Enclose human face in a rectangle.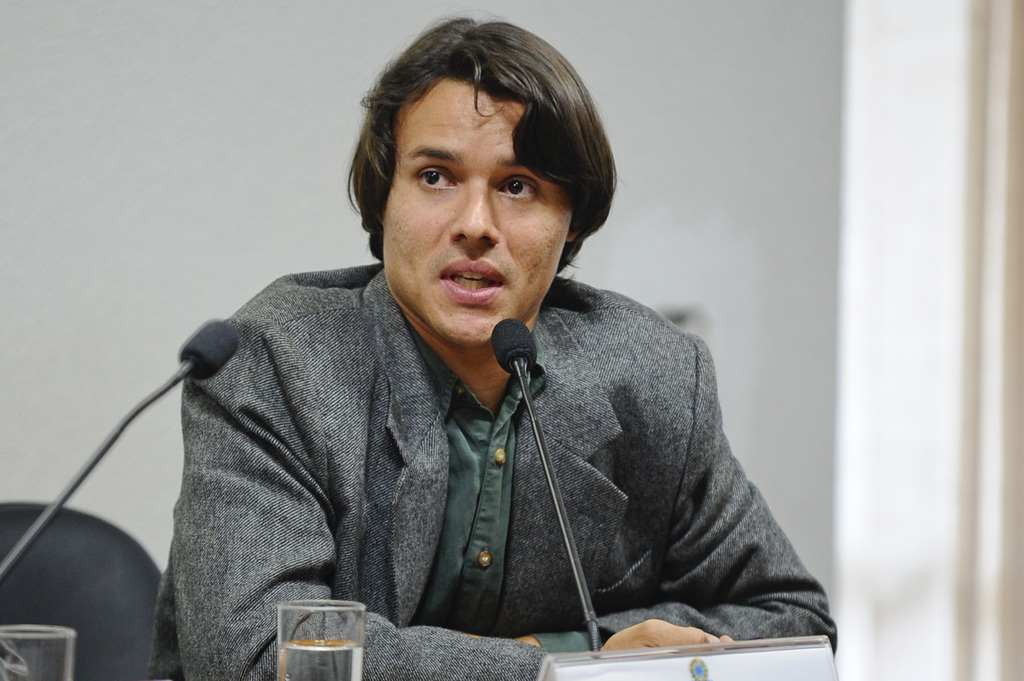
BBox(379, 77, 576, 344).
